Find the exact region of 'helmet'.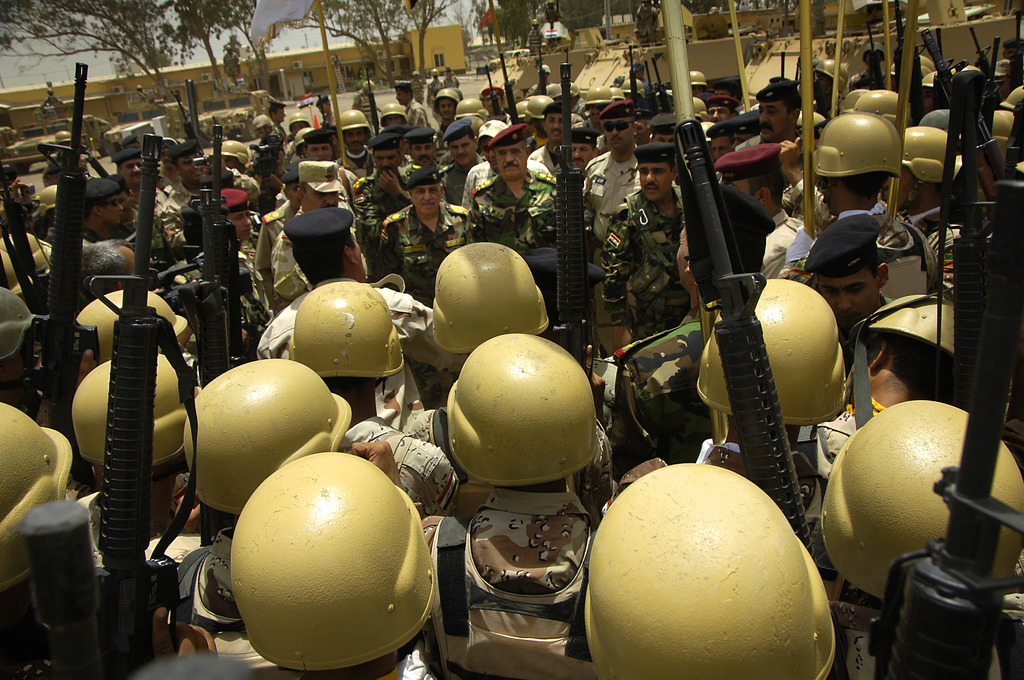
Exact region: <box>814,118,894,222</box>.
